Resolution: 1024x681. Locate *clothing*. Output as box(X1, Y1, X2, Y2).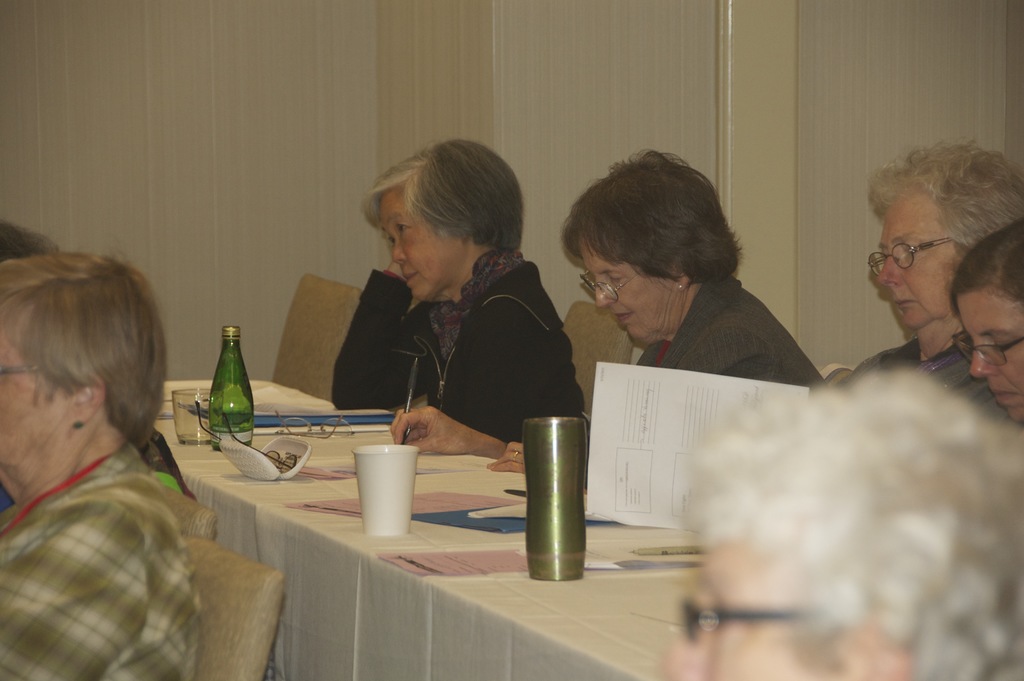
box(1, 429, 207, 680).
